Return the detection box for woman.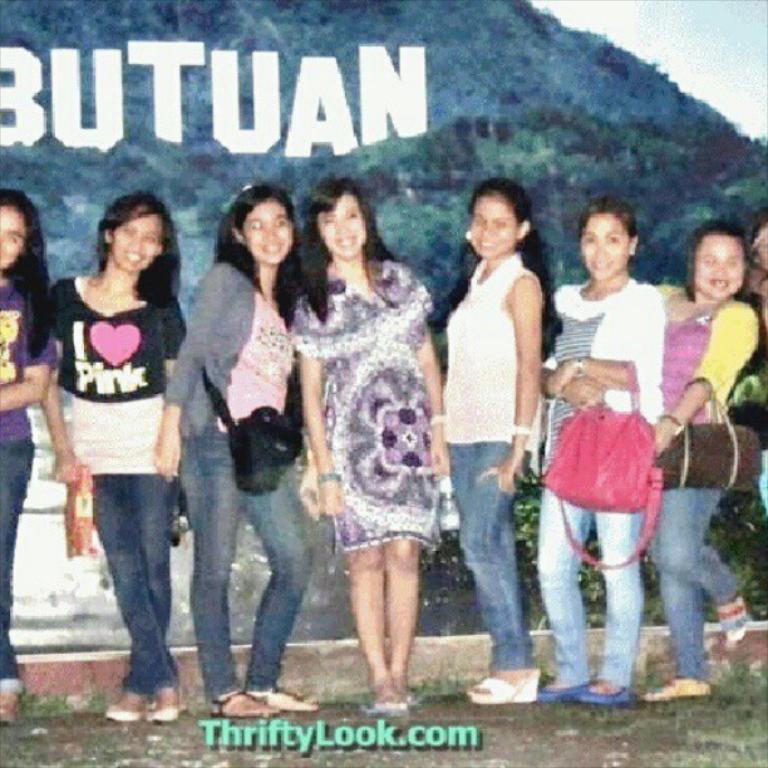
x1=149 y1=182 x2=323 y2=727.
